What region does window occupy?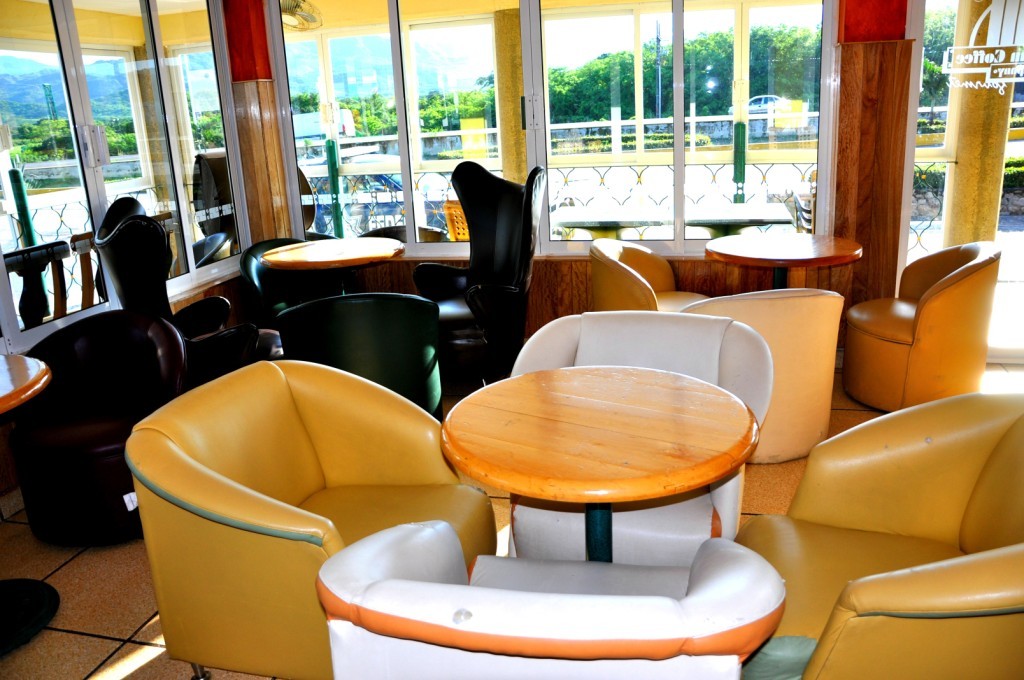
BBox(539, 0, 817, 220).
